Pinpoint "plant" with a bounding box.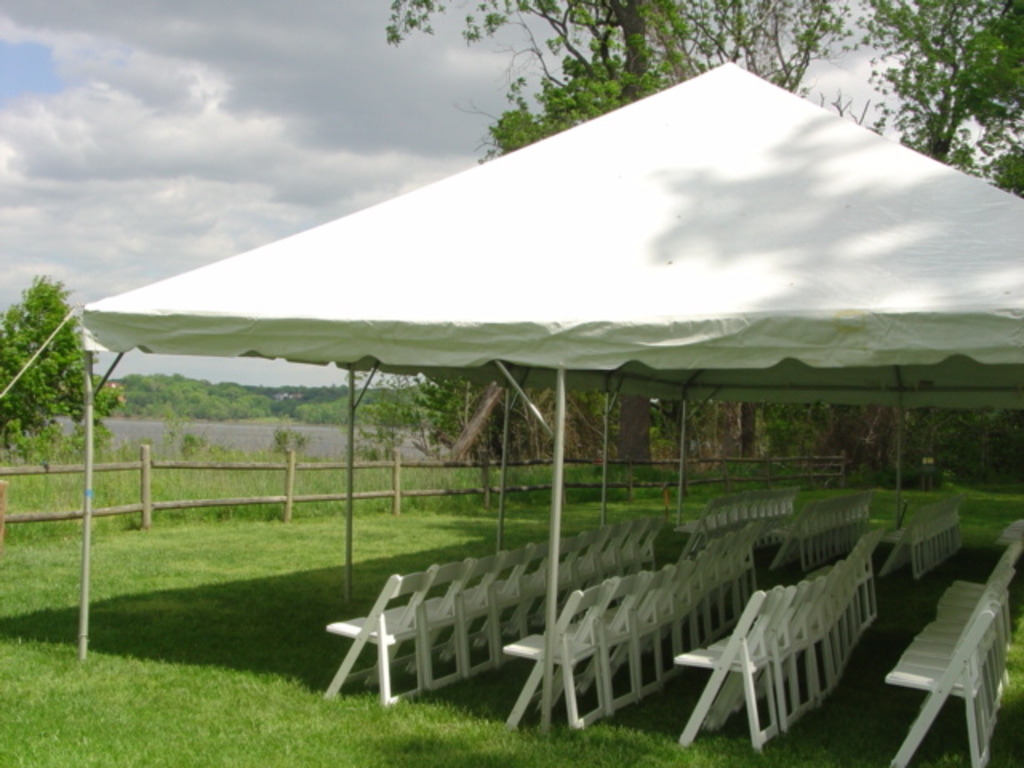
{"left": 275, "top": 406, "right": 314, "bottom": 464}.
